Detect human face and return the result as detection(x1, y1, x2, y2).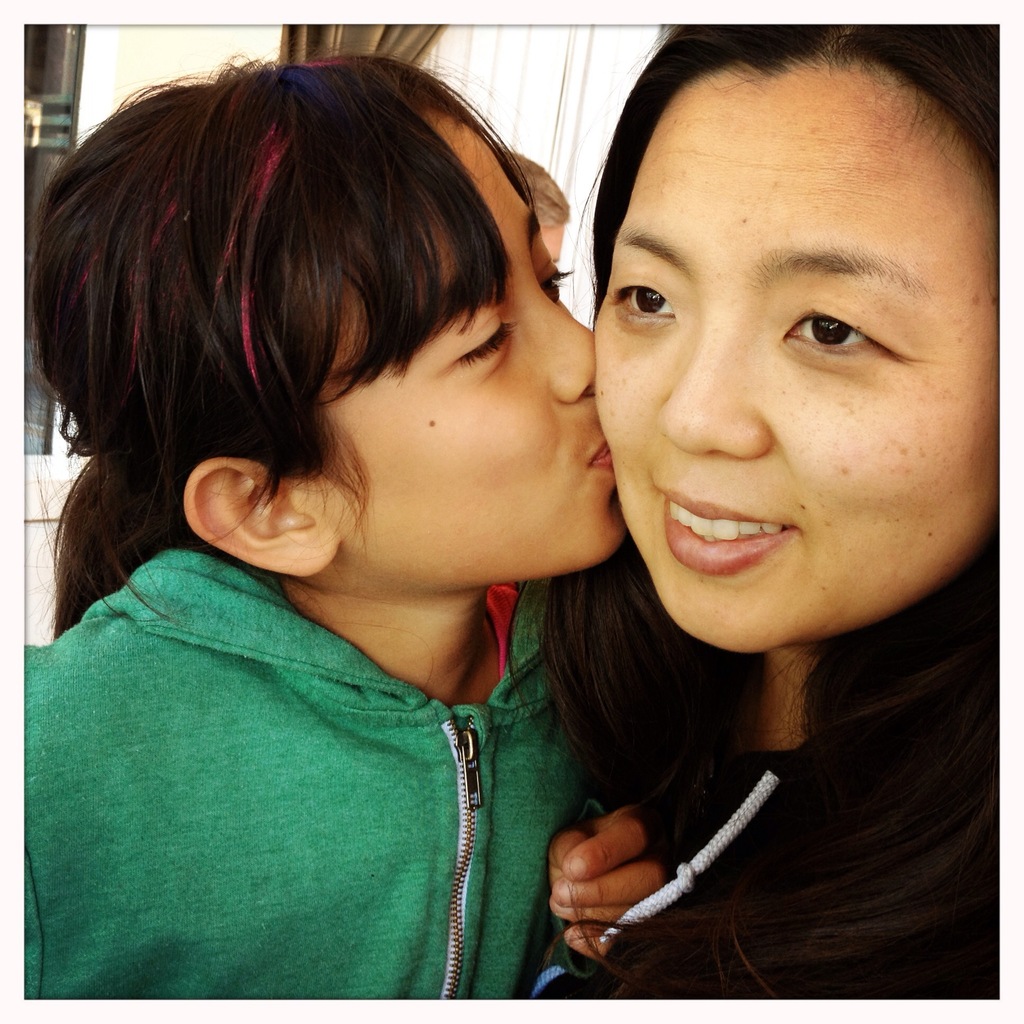
detection(349, 118, 627, 583).
